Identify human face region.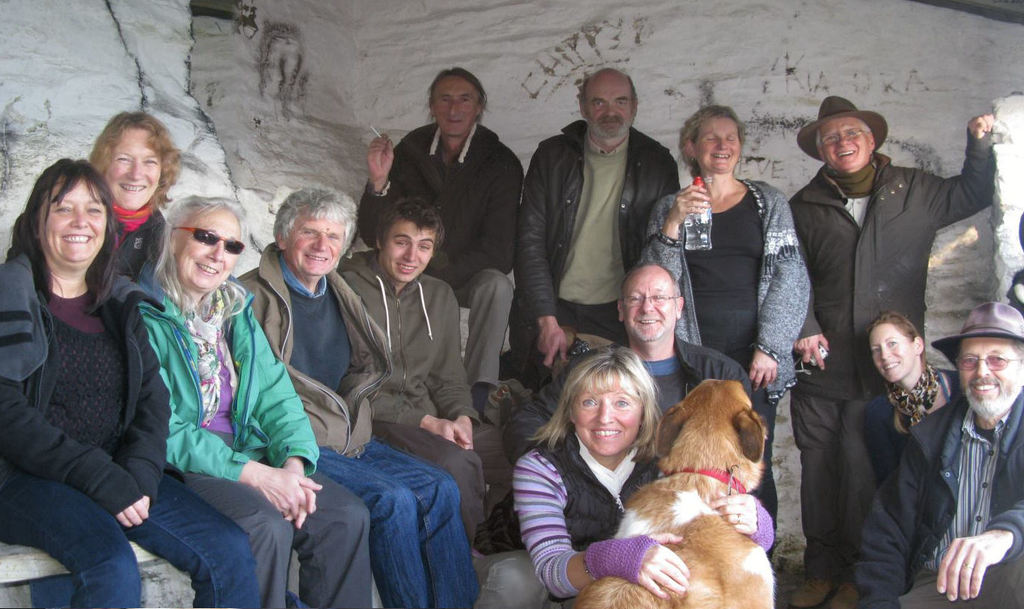
Region: left=959, top=337, right=1023, bottom=416.
